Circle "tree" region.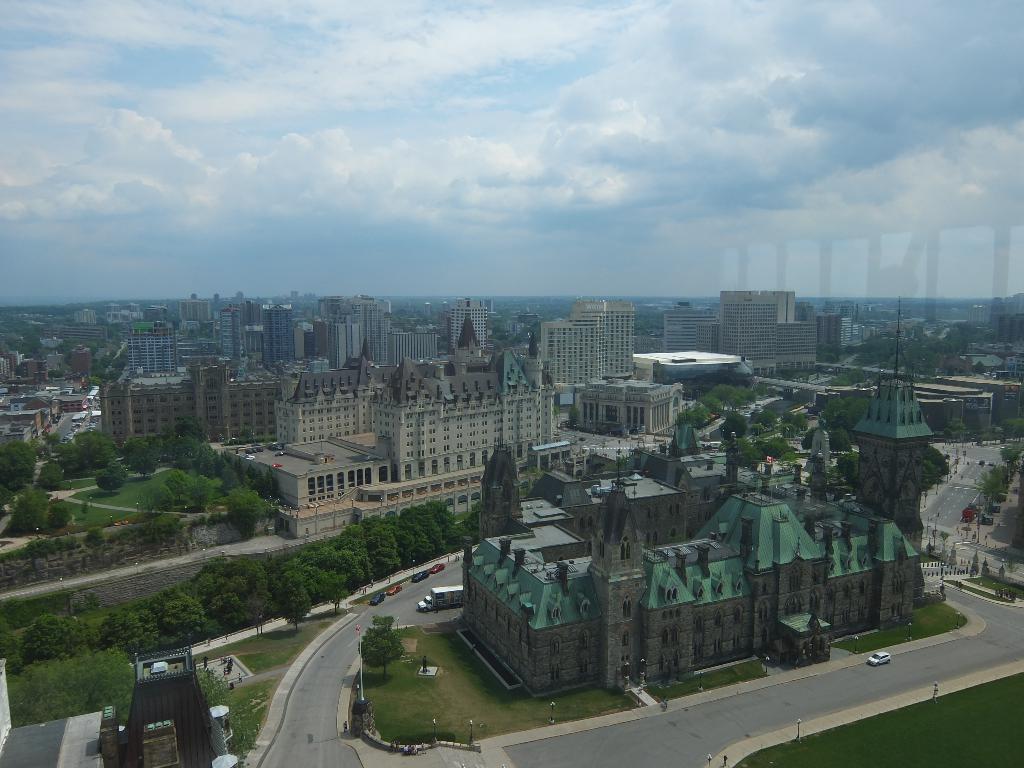
Region: bbox(0, 440, 35, 500).
